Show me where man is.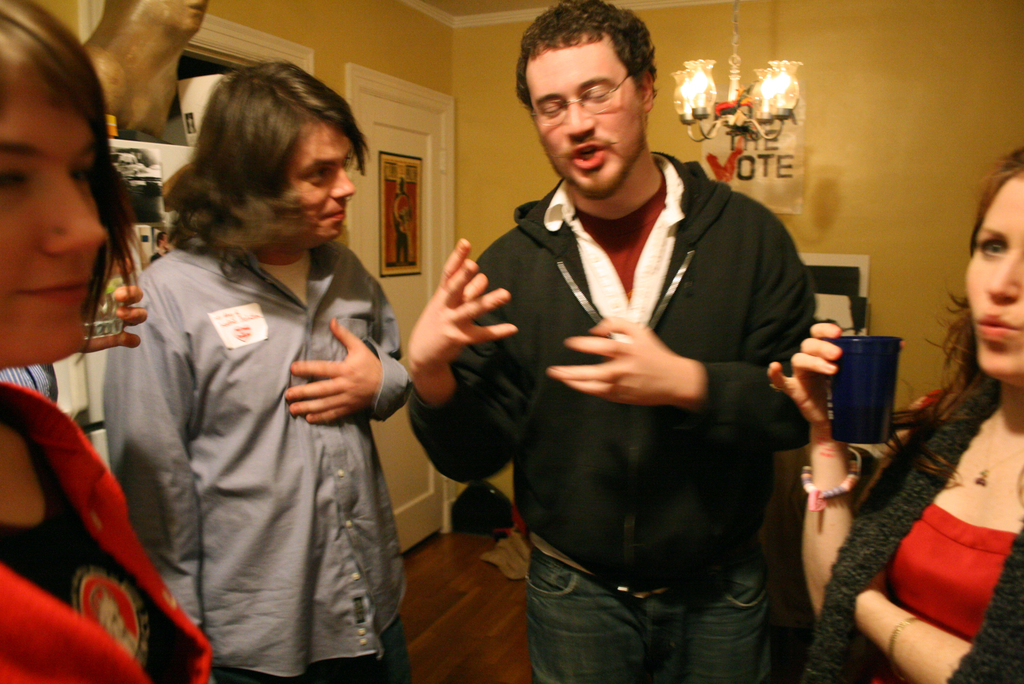
man is at {"left": 408, "top": 0, "right": 819, "bottom": 683}.
